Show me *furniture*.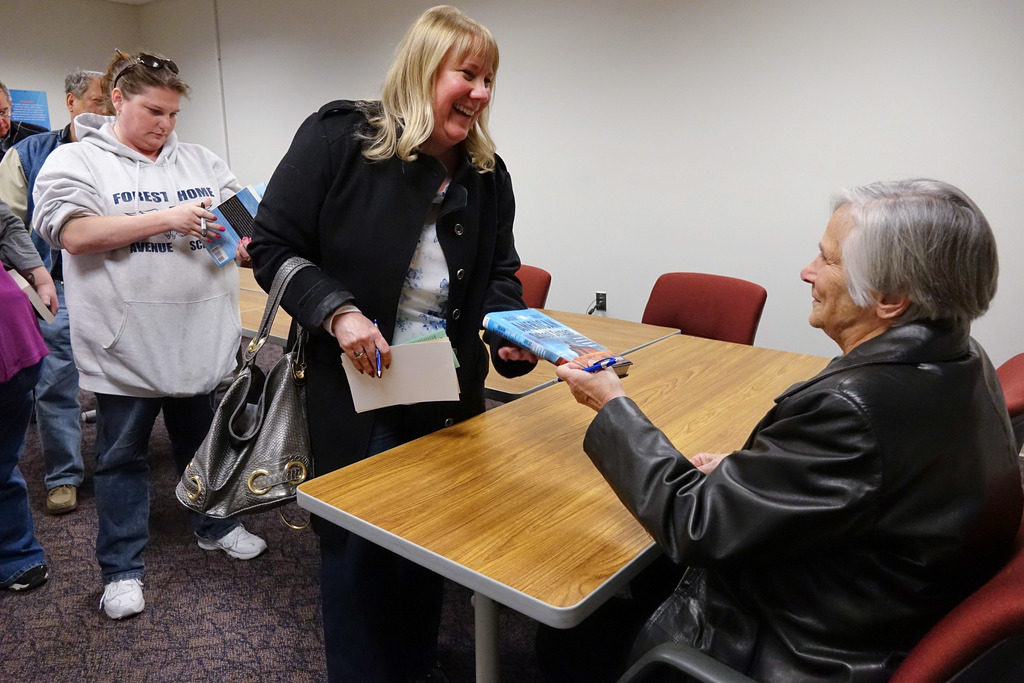
*furniture* is here: bbox=[996, 350, 1023, 411].
